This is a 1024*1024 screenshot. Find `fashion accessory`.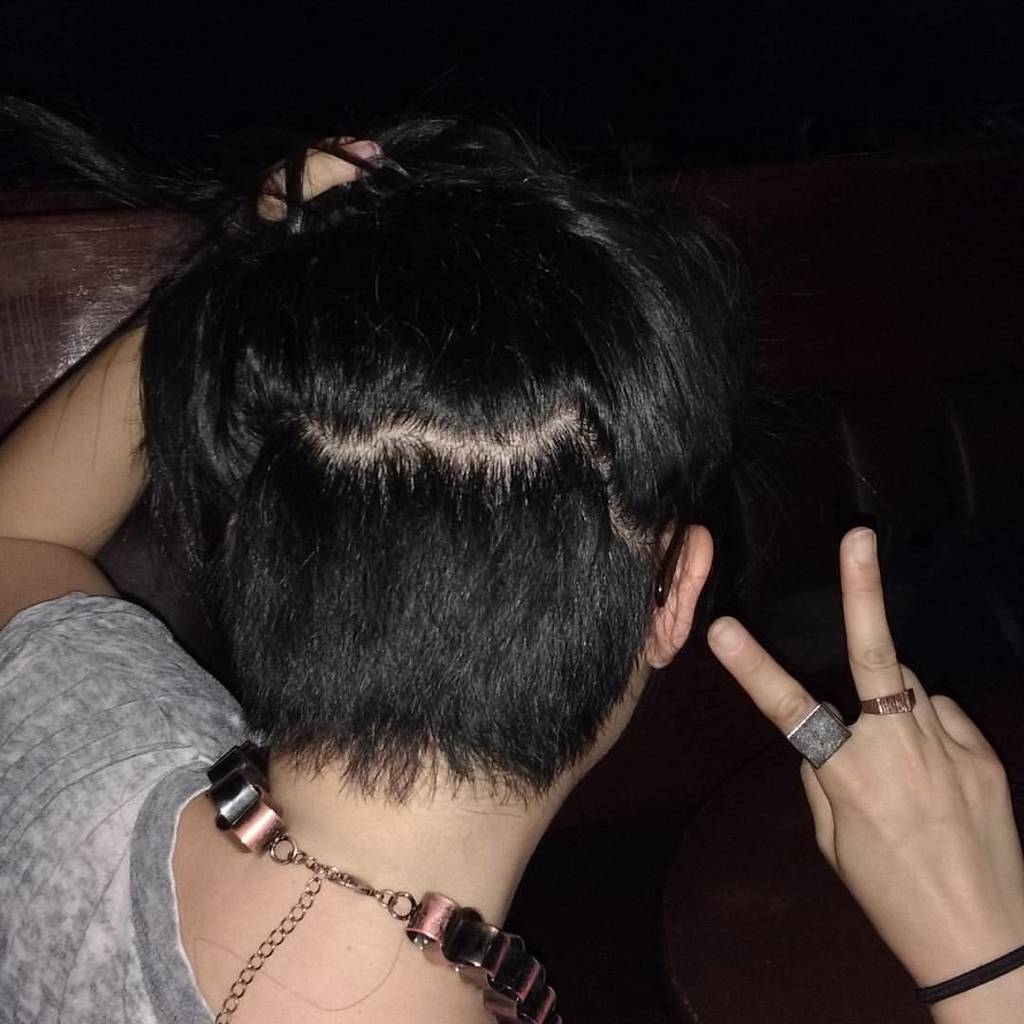
Bounding box: pyautogui.locateOnScreen(921, 943, 1023, 1016).
